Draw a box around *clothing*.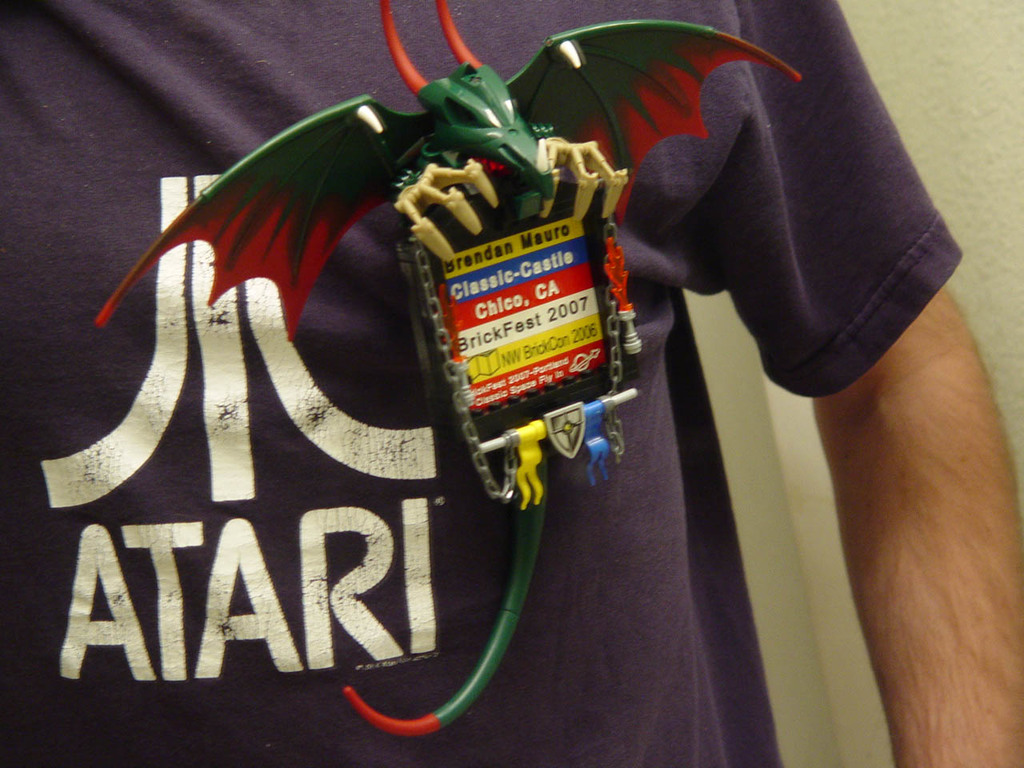
(left=62, top=15, right=870, bottom=763).
